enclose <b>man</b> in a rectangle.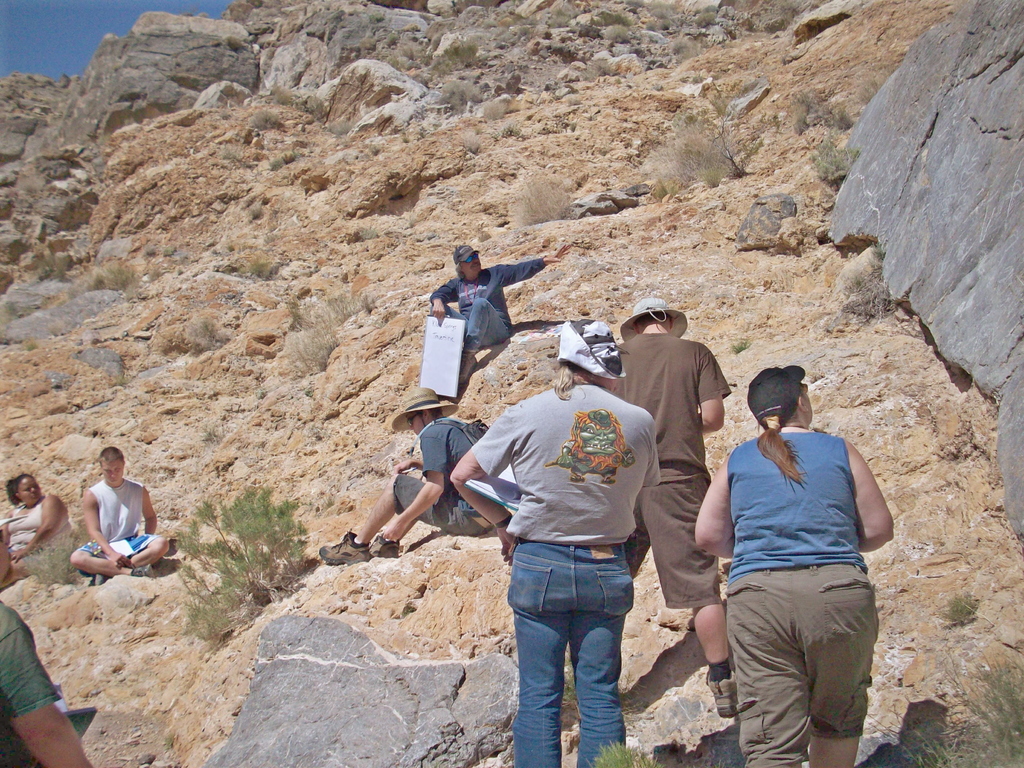
region(461, 351, 689, 767).
